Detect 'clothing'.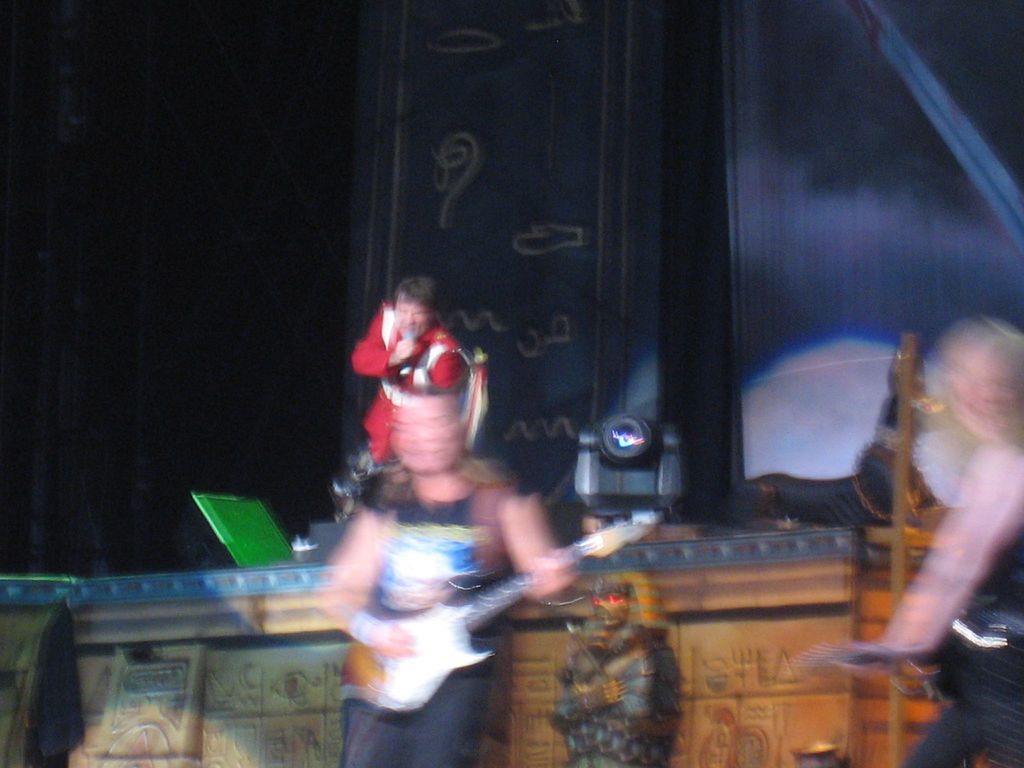
Detected at (341, 461, 510, 767).
